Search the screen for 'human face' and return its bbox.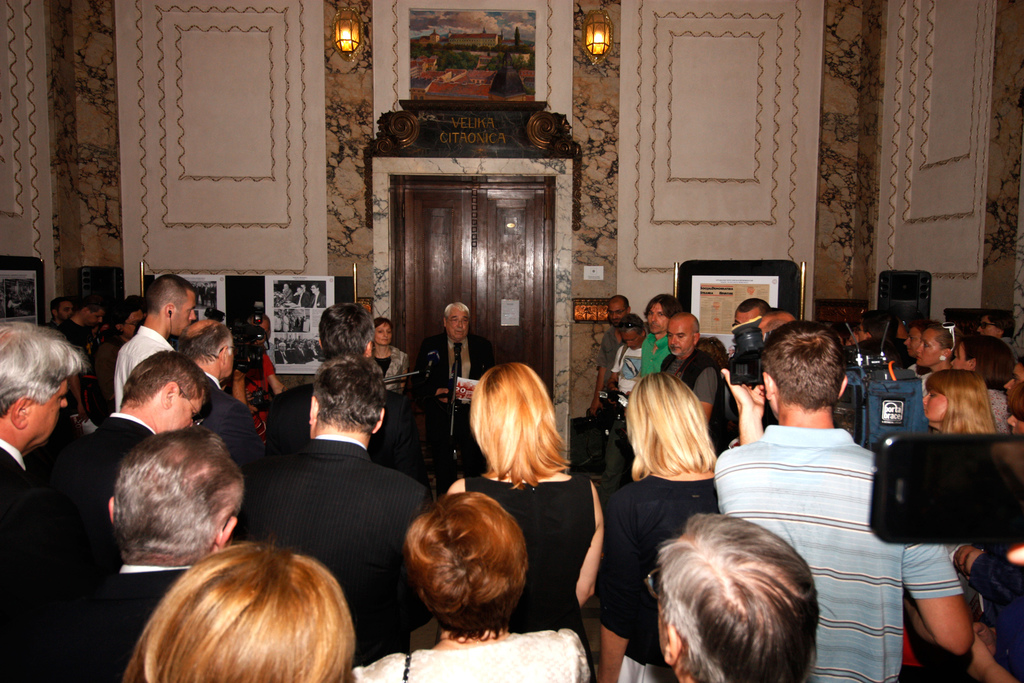
Found: box(950, 339, 970, 370).
